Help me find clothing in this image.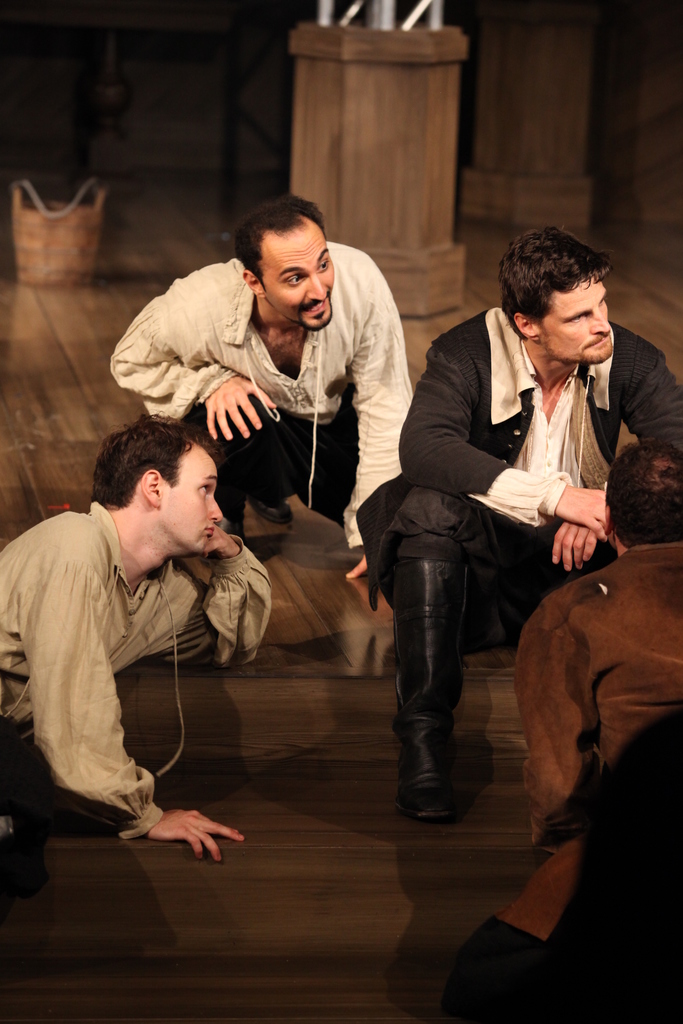
Found it: bbox(349, 296, 682, 648).
